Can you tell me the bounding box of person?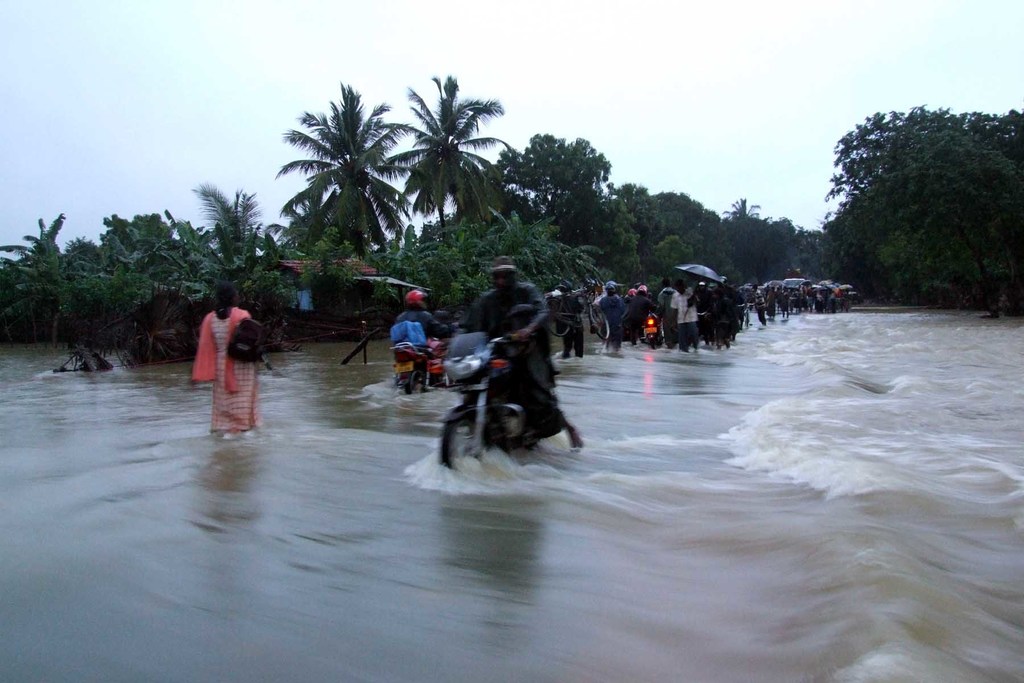
<region>200, 276, 257, 445</region>.
